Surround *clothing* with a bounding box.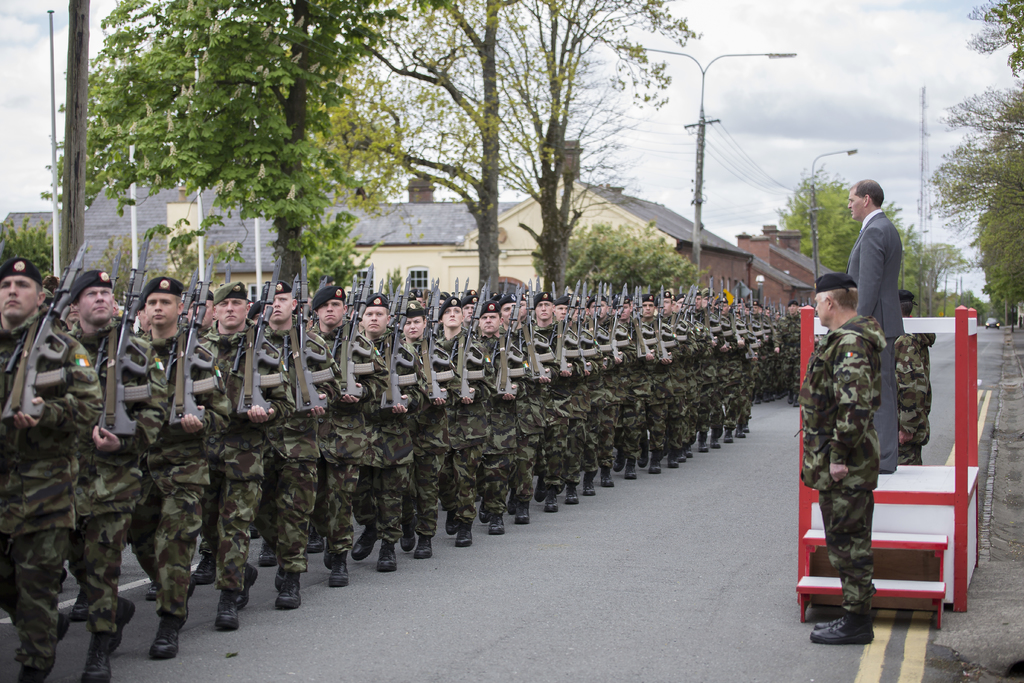
region(797, 313, 882, 622).
